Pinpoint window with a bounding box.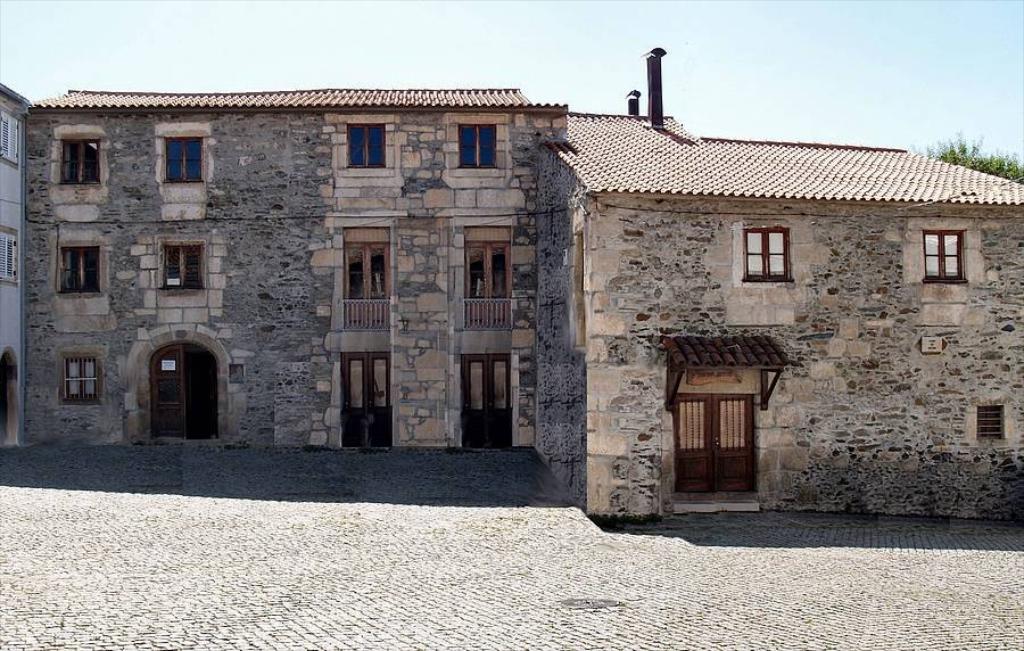
(x1=1, y1=118, x2=23, y2=172).
